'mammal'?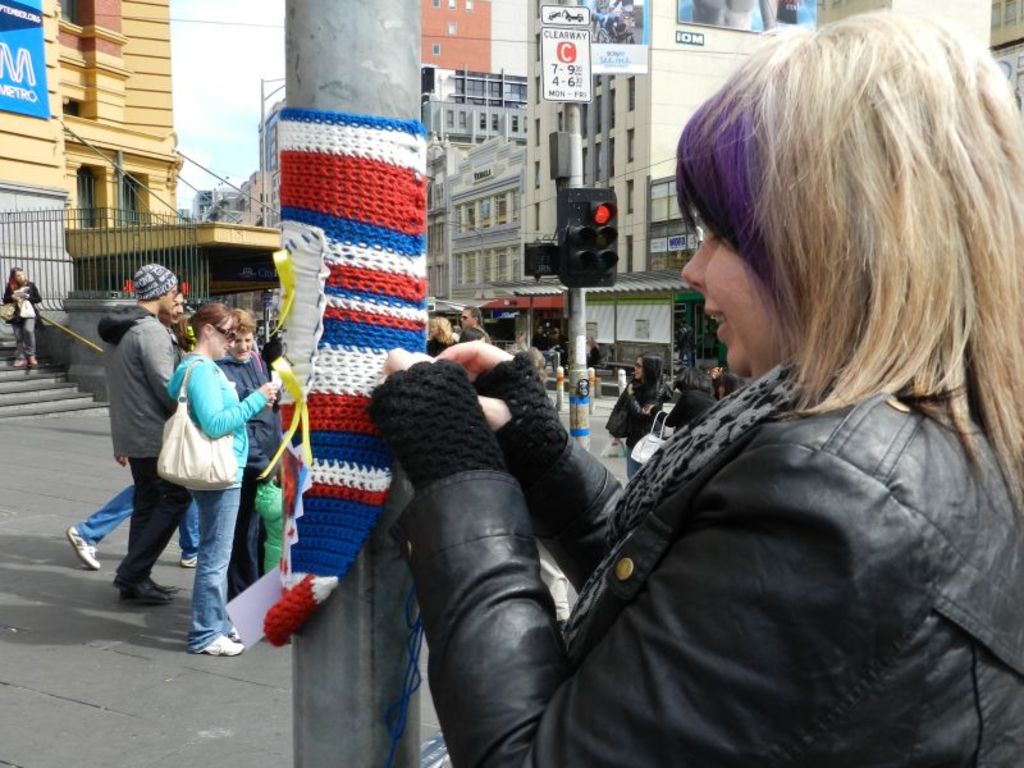
[x1=1, y1=266, x2=45, y2=369]
